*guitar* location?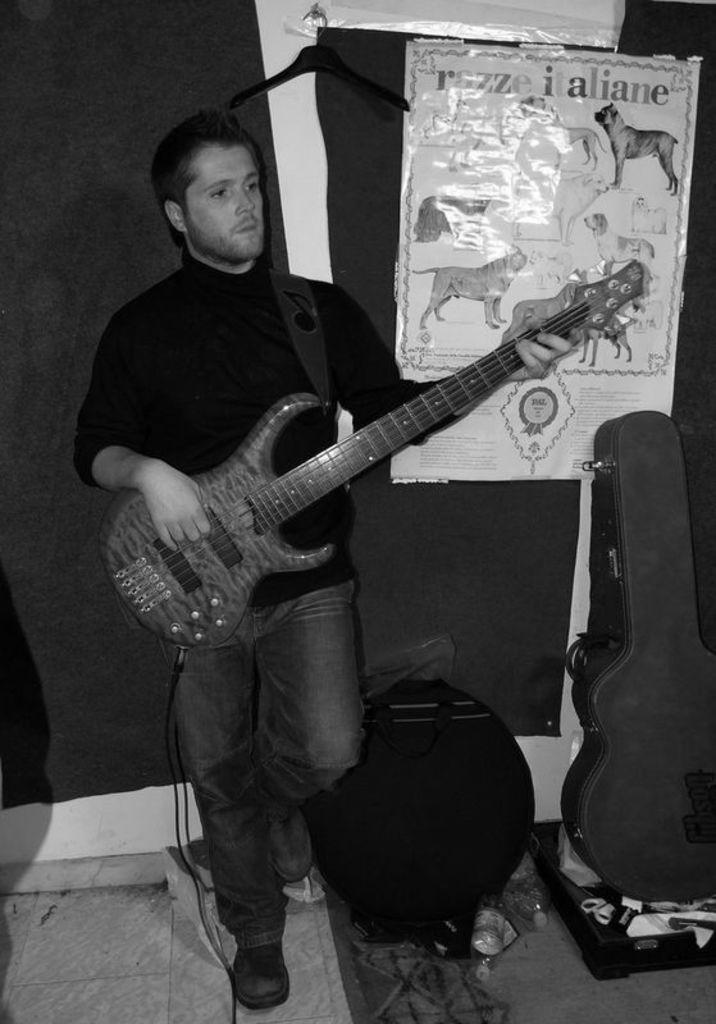
BBox(81, 260, 649, 678)
